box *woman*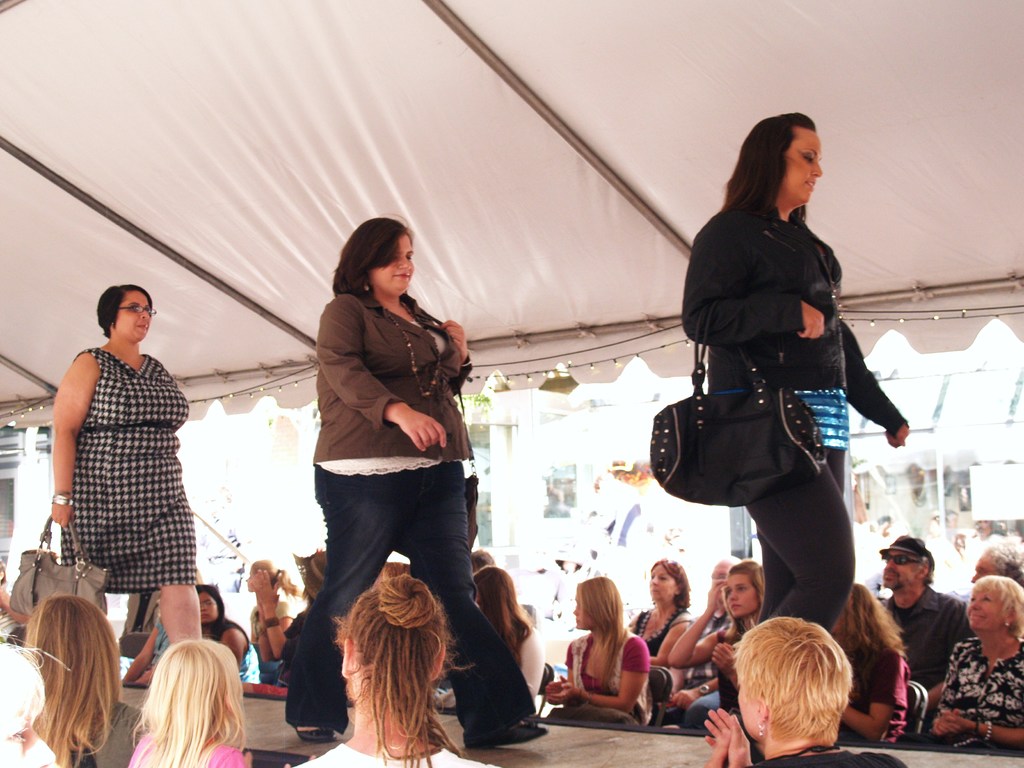
bbox=(684, 113, 909, 767)
